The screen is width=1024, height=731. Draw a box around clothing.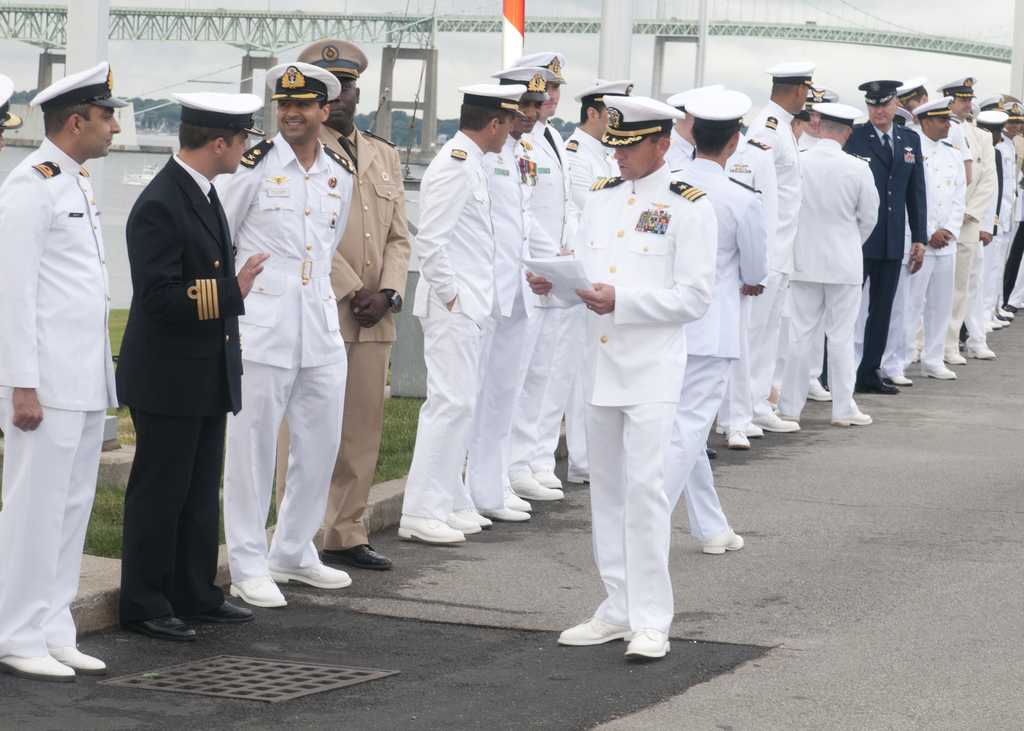
722:129:776:428.
